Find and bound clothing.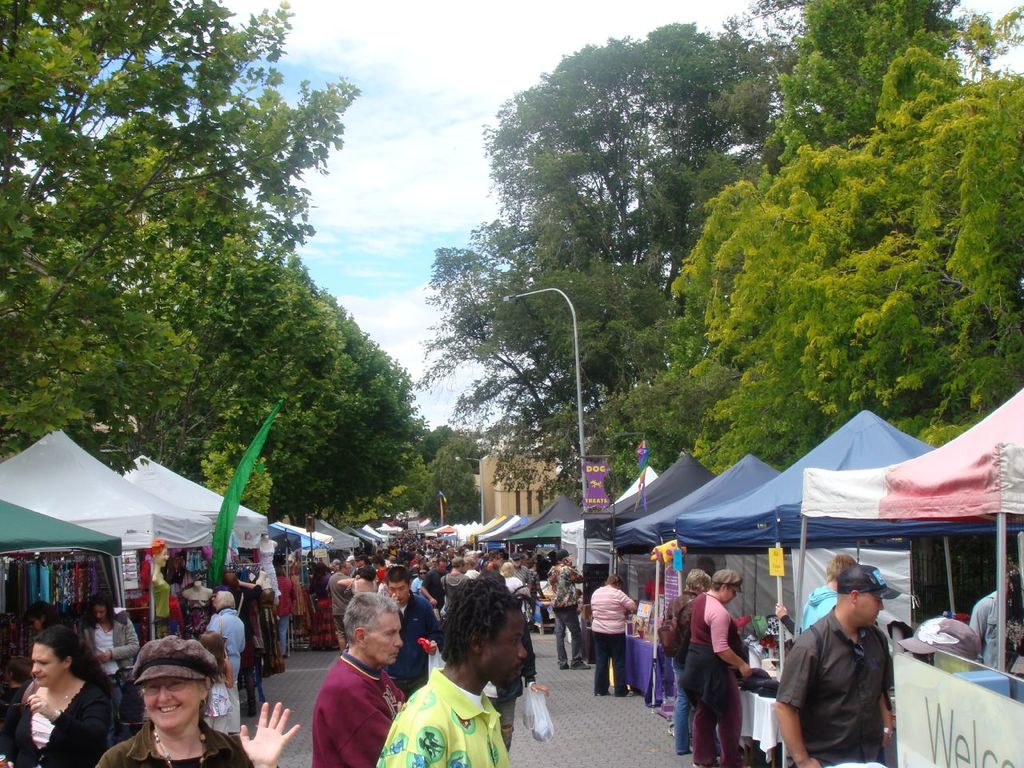
Bound: (322, 569, 356, 638).
